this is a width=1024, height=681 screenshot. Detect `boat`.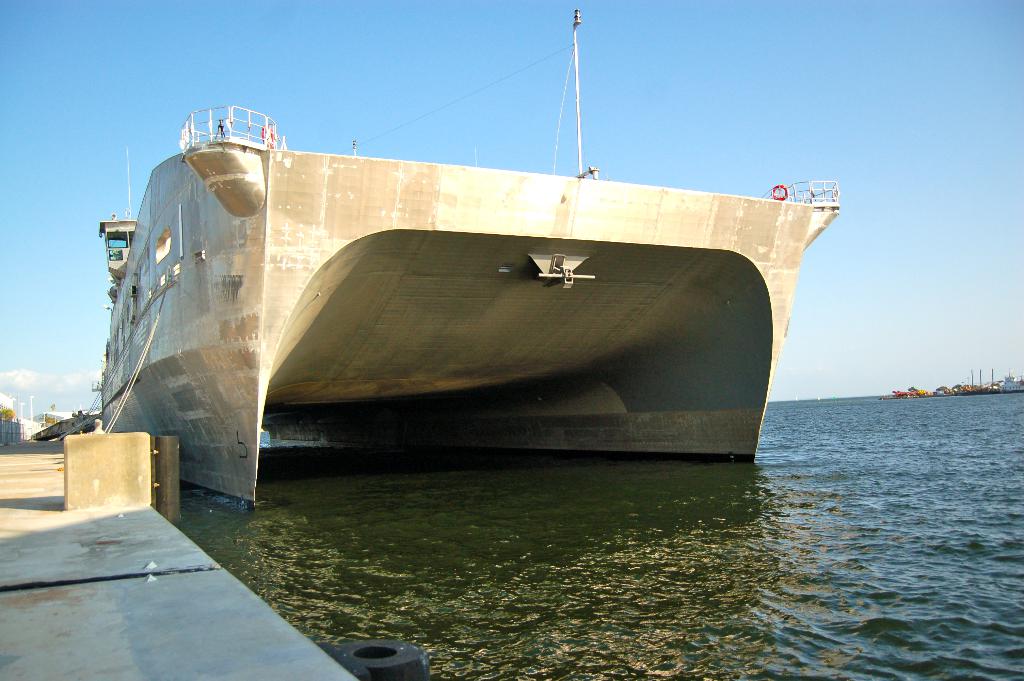
(72, 43, 852, 489).
